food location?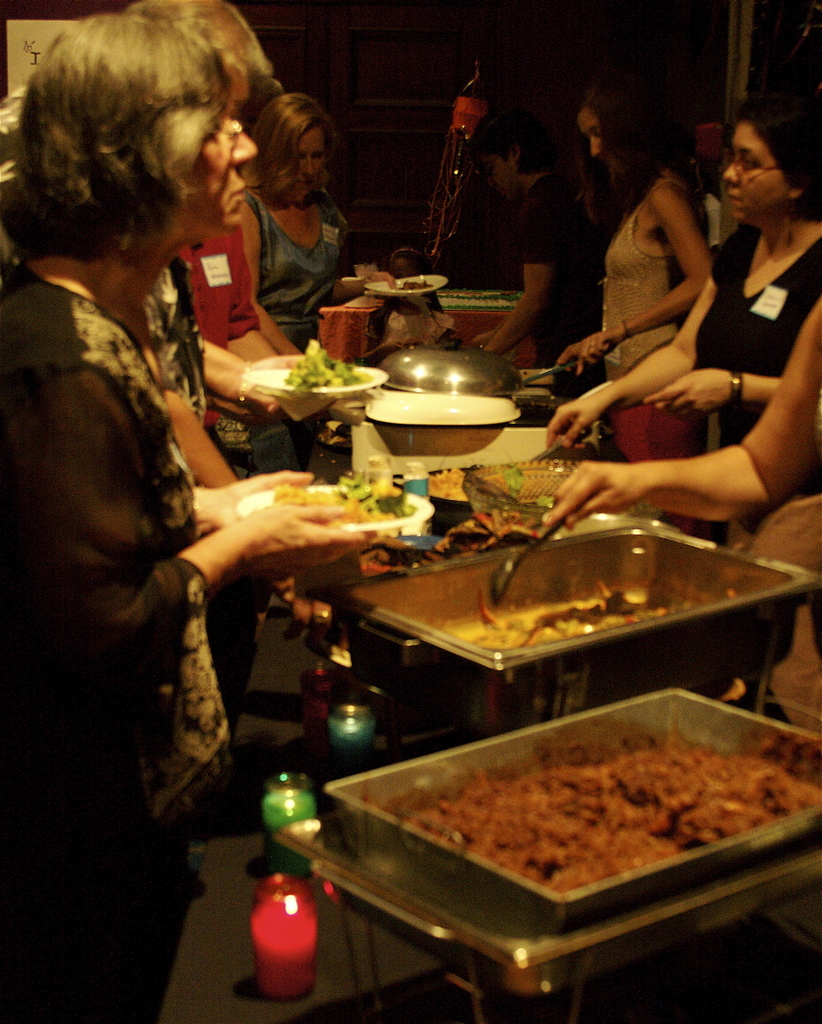
[319,688,791,936]
